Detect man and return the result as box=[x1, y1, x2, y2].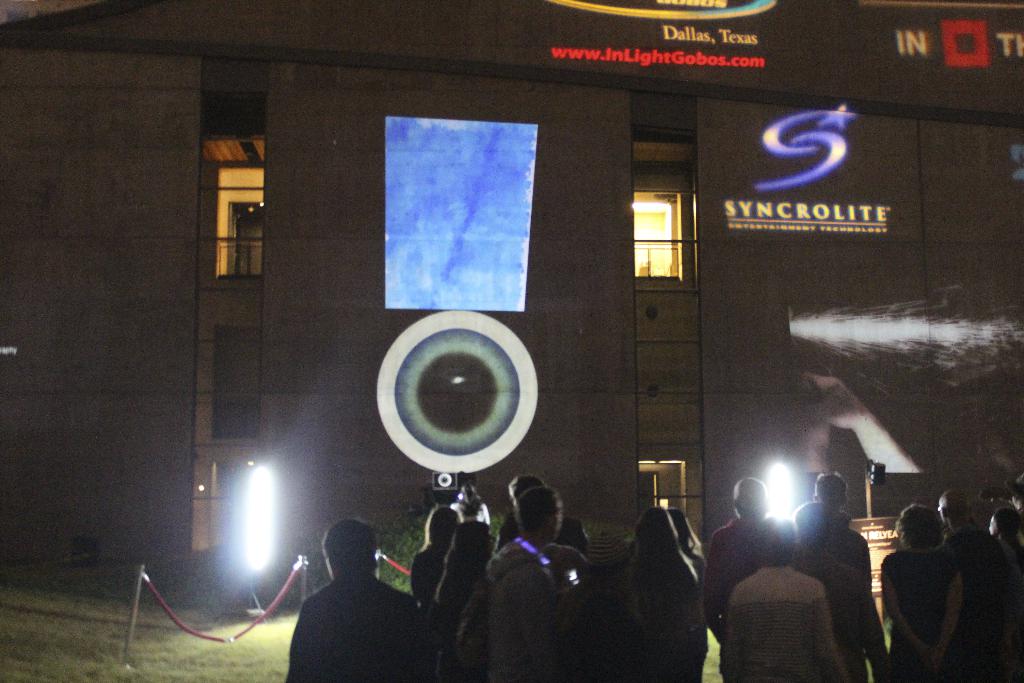
box=[790, 497, 890, 682].
